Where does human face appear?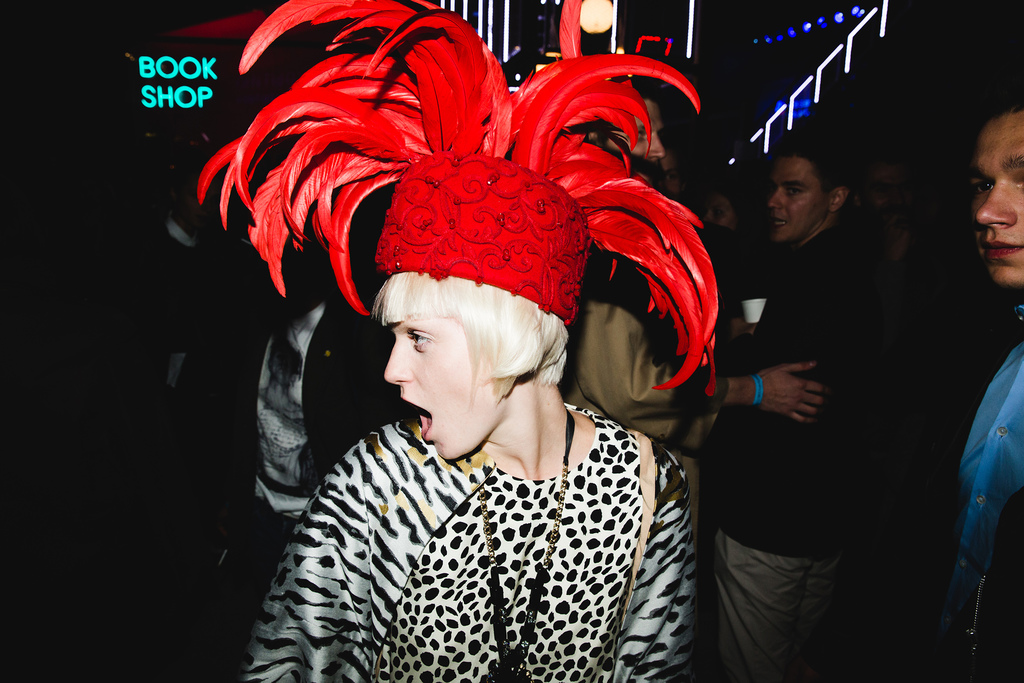
Appears at Rect(765, 159, 829, 245).
